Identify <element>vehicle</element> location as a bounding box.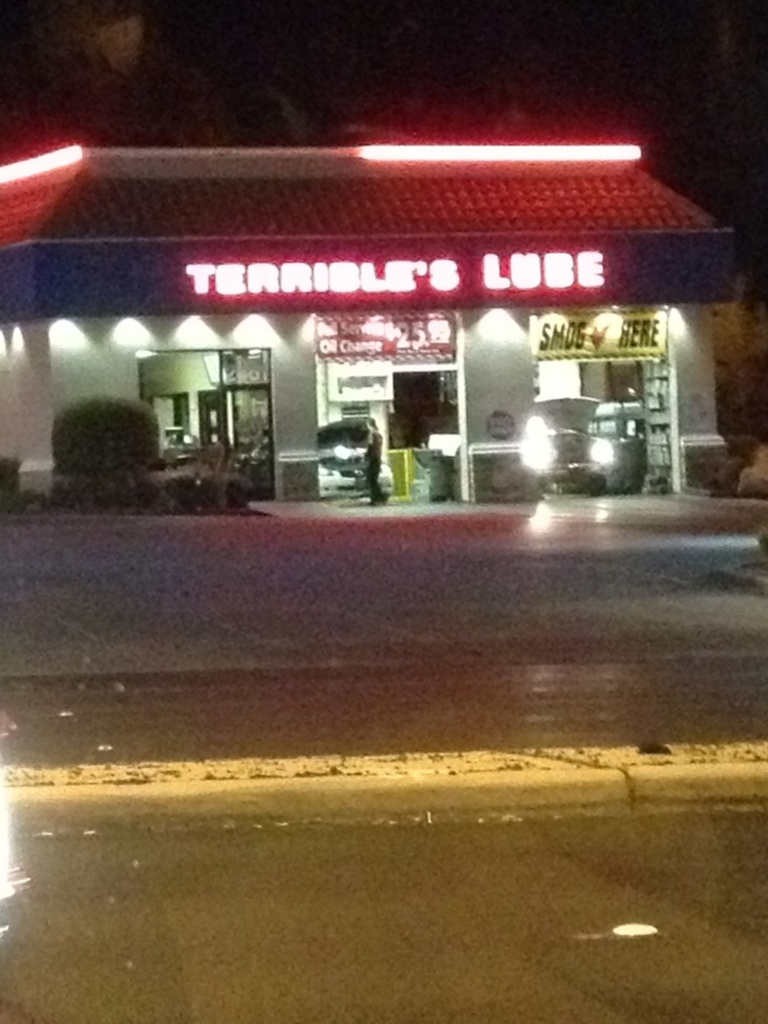
bbox(164, 427, 205, 464).
